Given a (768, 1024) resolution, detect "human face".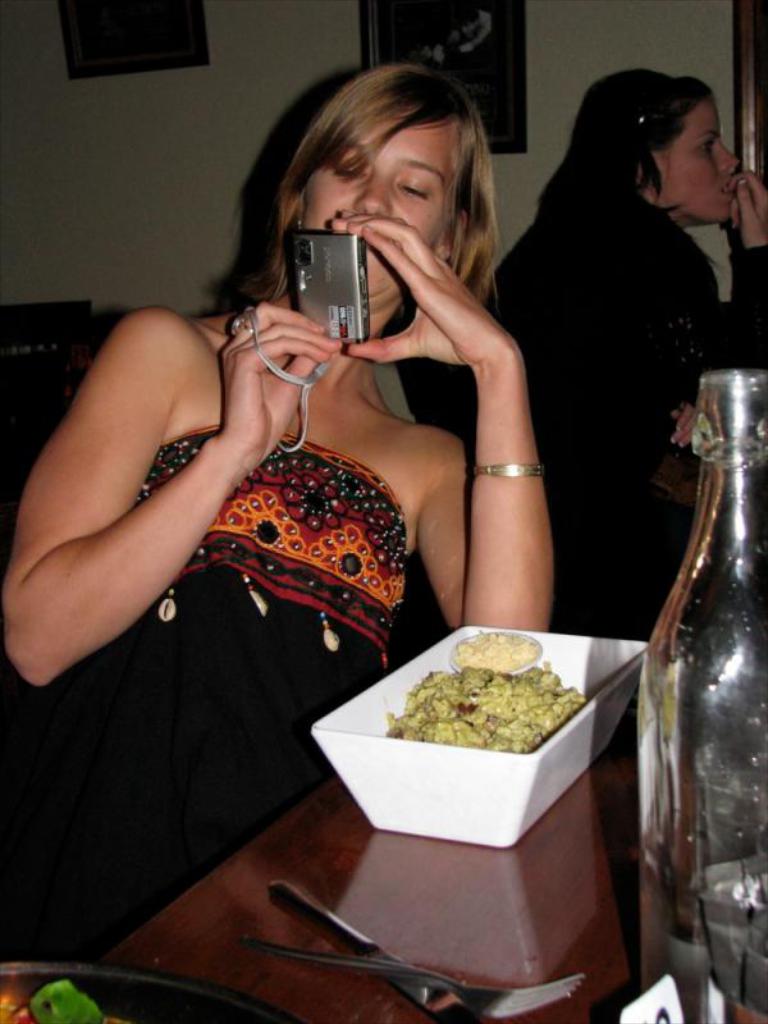
bbox=(652, 96, 736, 224).
